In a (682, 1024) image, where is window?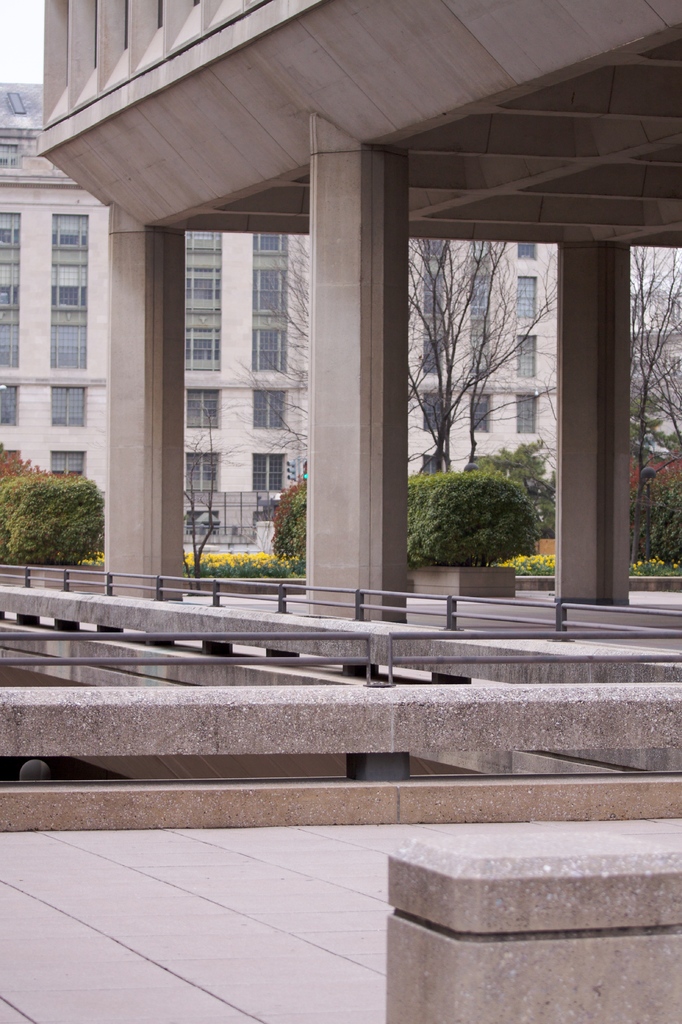
rect(186, 387, 232, 431).
